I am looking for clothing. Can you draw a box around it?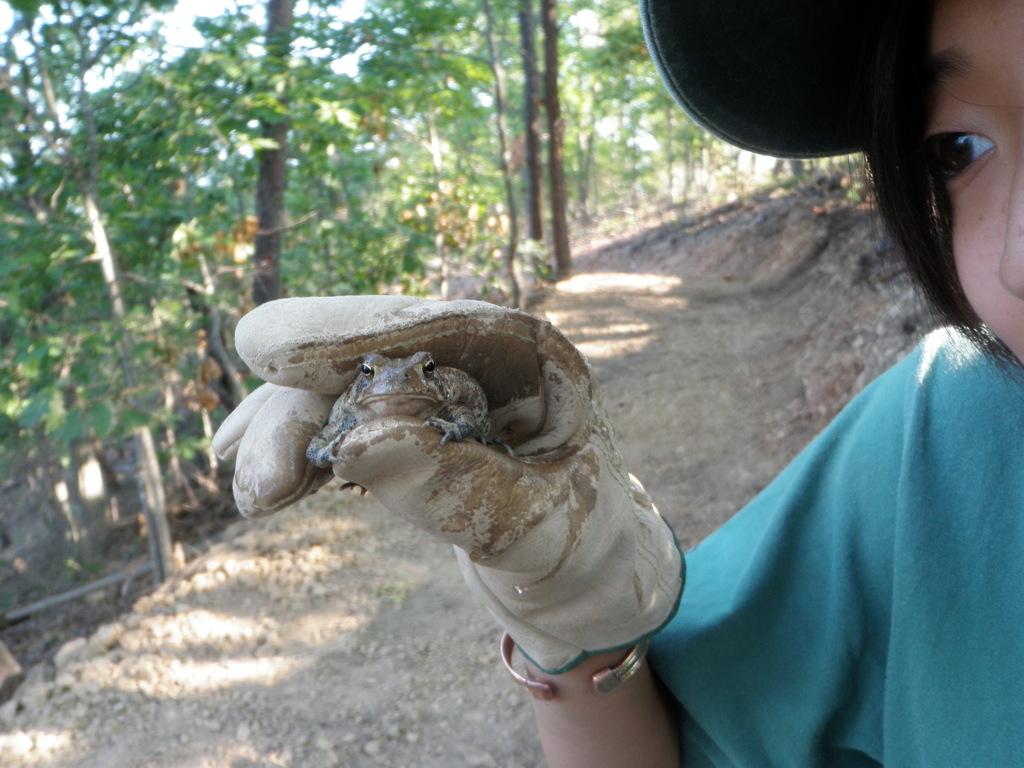
Sure, the bounding box is select_region(644, 320, 1023, 767).
